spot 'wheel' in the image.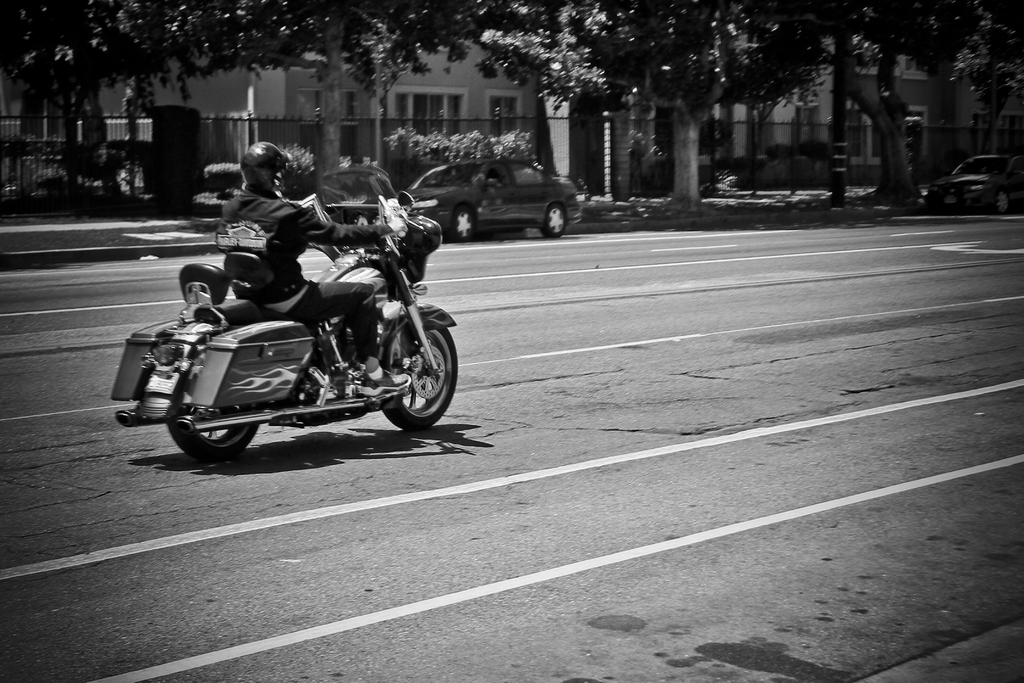
'wheel' found at l=448, t=206, r=481, b=239.
